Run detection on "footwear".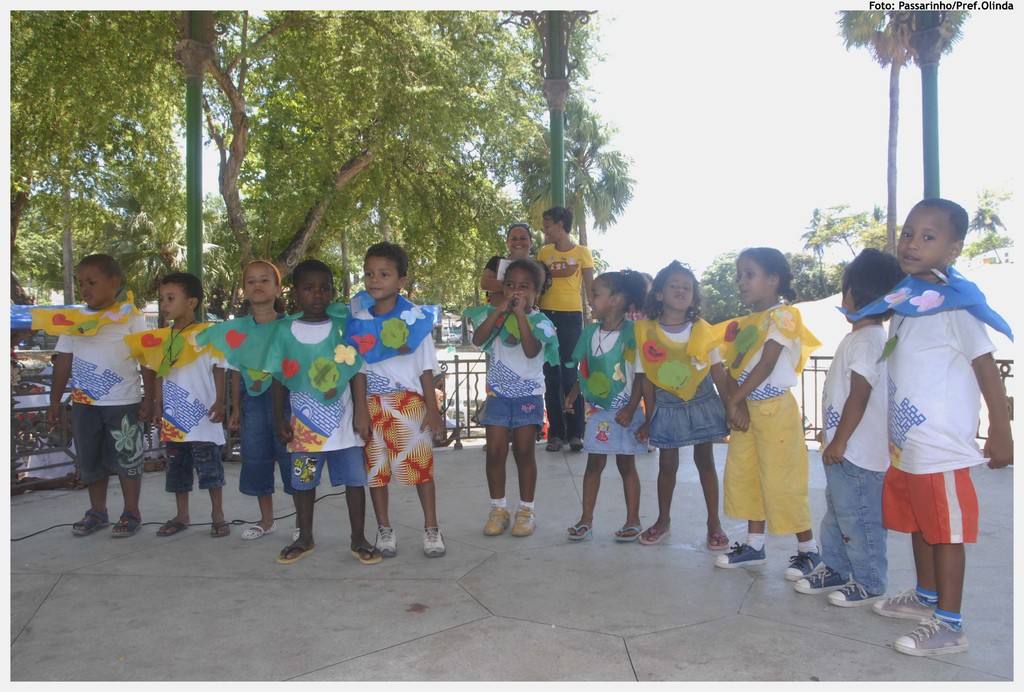
Result: 512/506/536/536.
